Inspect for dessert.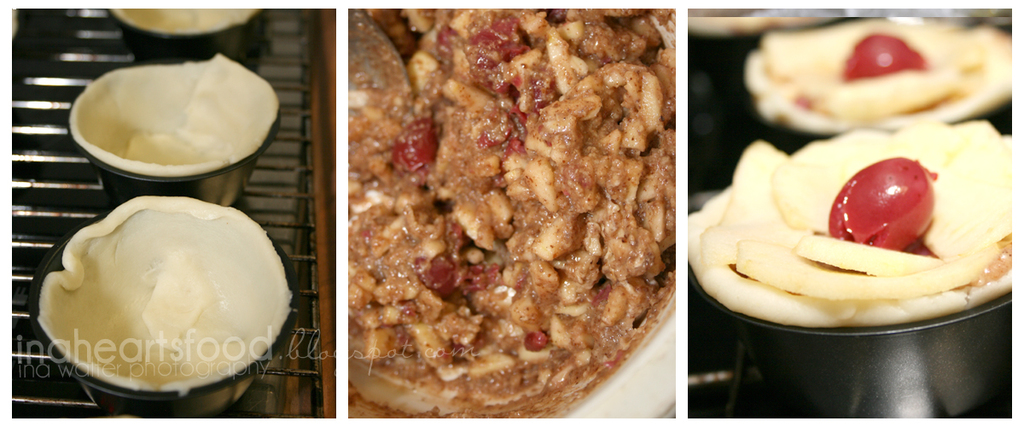
Inspection: bbox=[103, 0, 271, 68].
